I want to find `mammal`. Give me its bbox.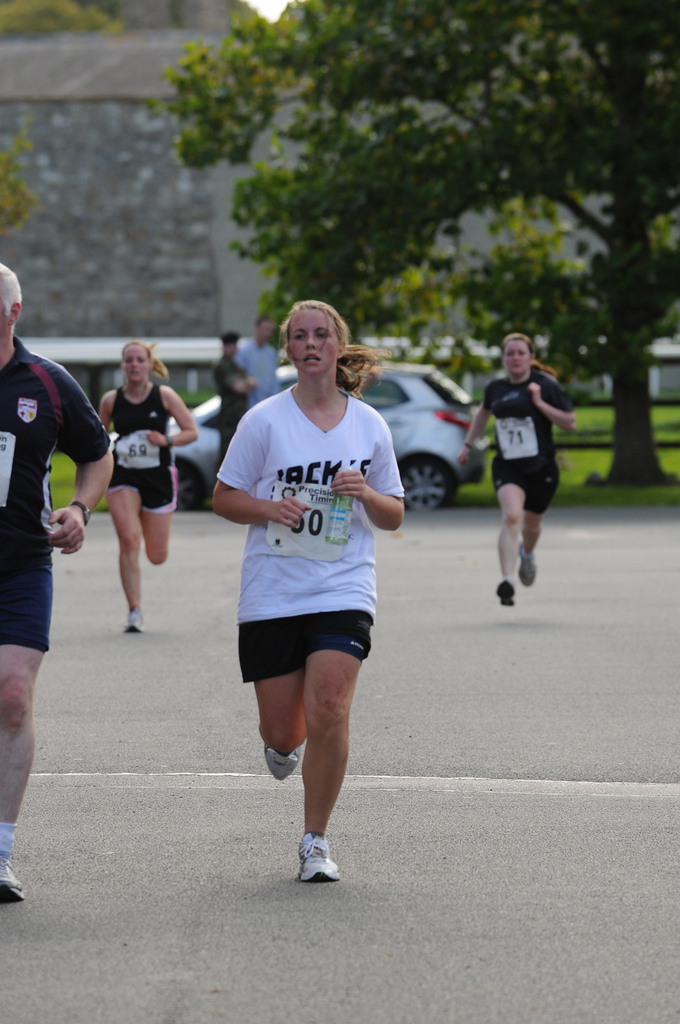
crop(240, 319, 282, 406).
